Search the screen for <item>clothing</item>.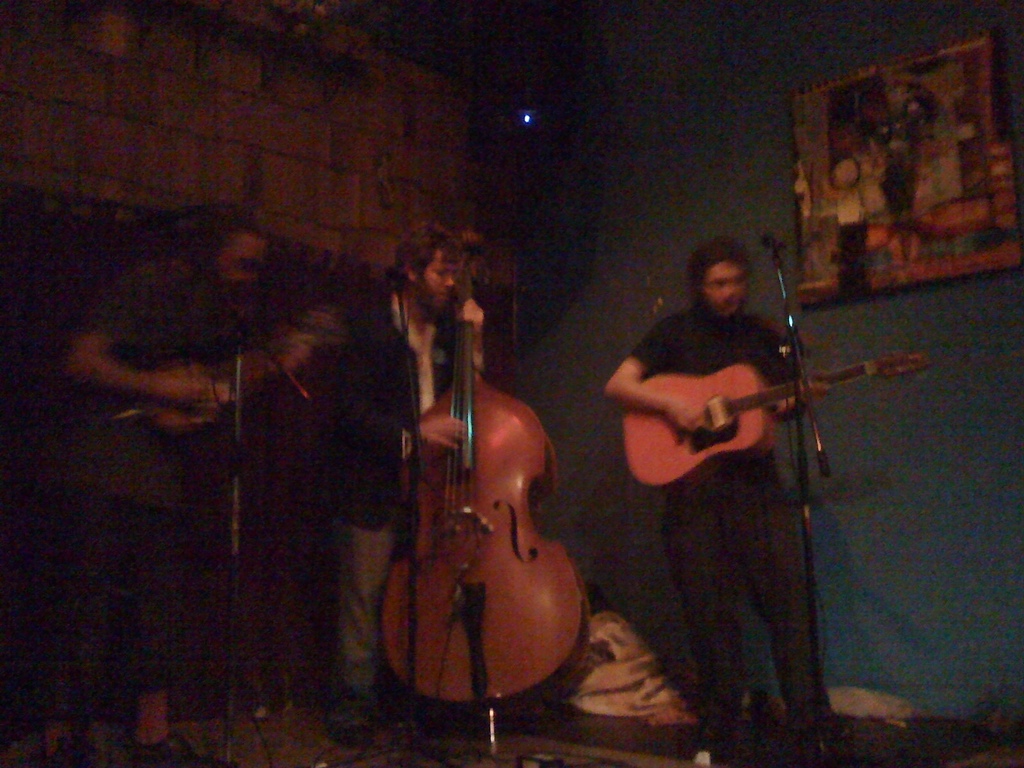
Found at 630, 298, 837, 733.
